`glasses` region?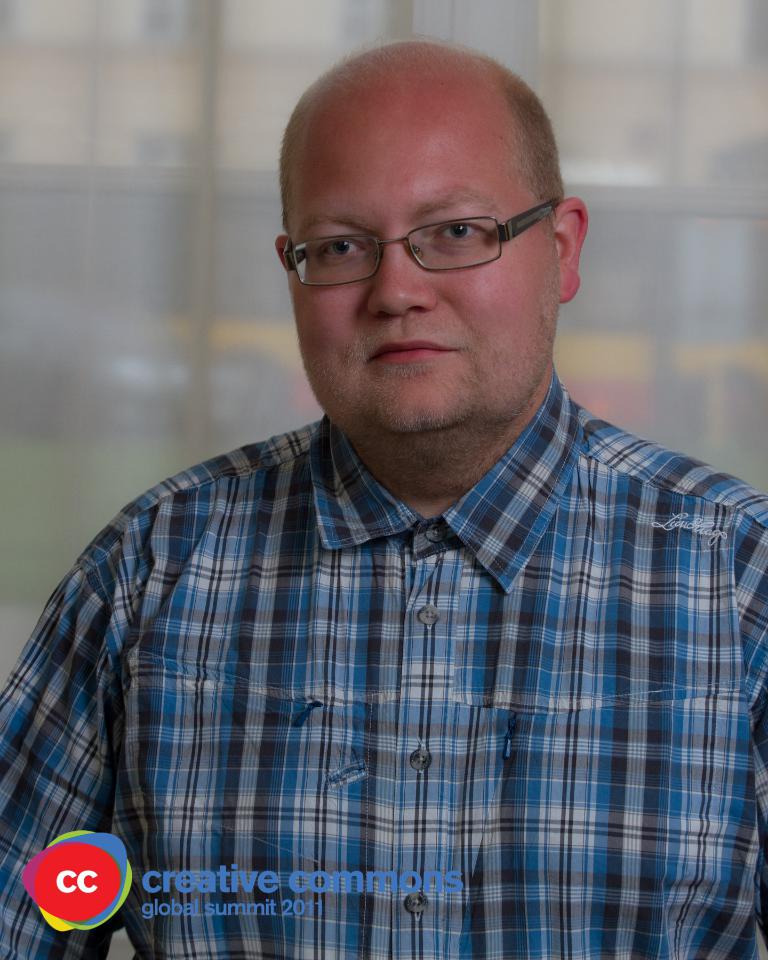
bbox(268, 184, 556, 280)
